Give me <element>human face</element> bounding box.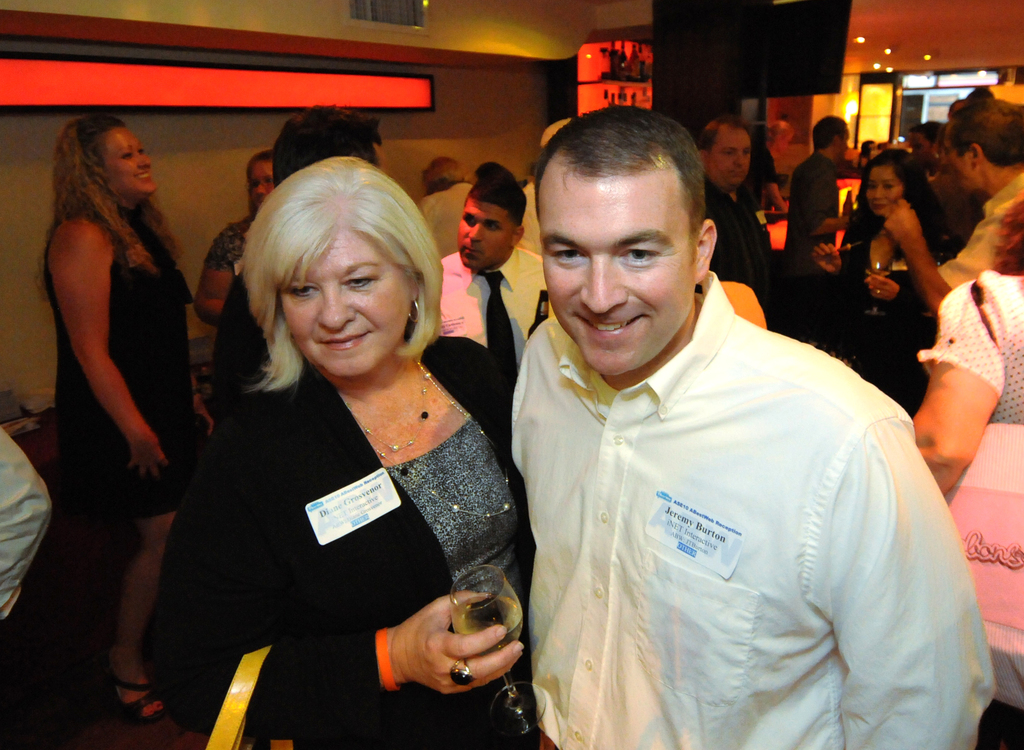
538:180:689:376.
